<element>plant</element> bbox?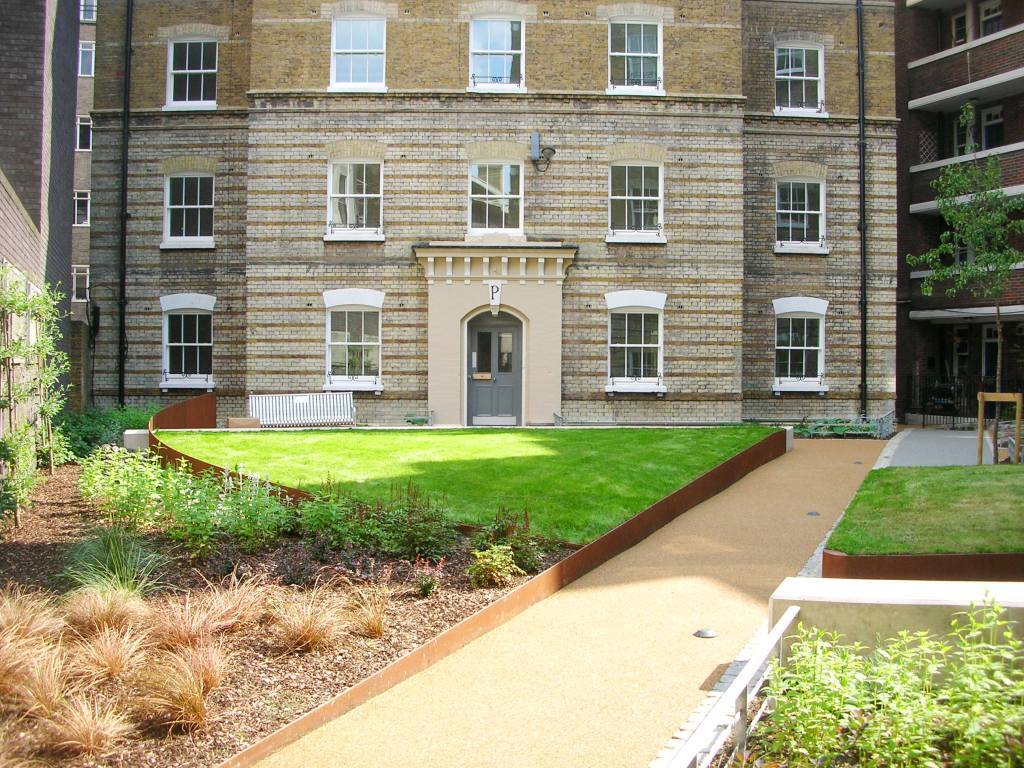
box=[904, 100, 1023, 430]
